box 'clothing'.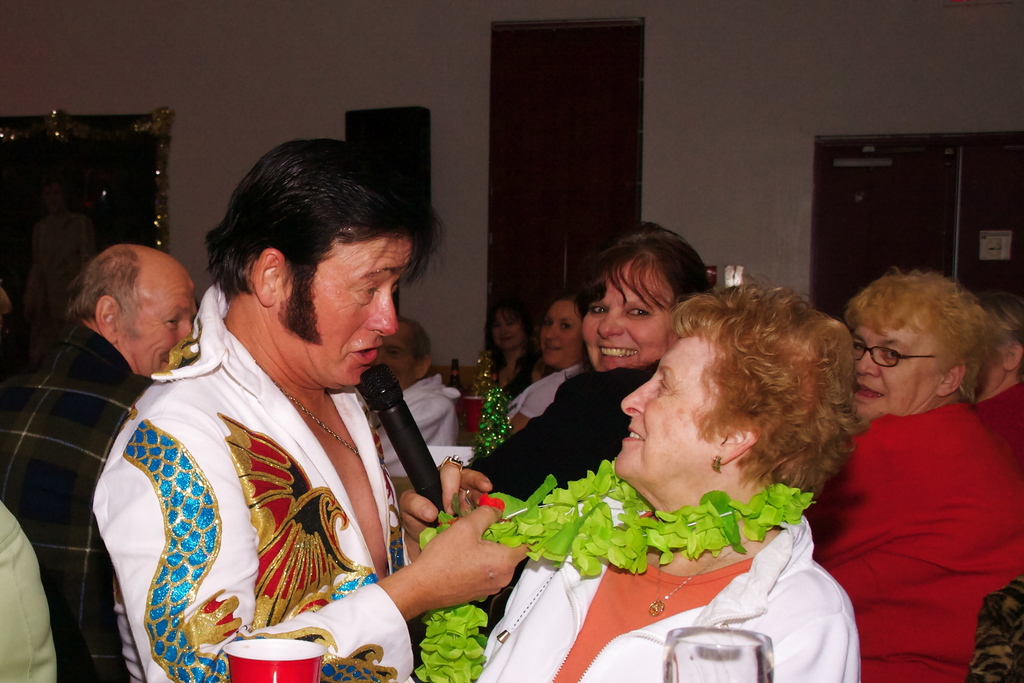
482 463 857 682.
